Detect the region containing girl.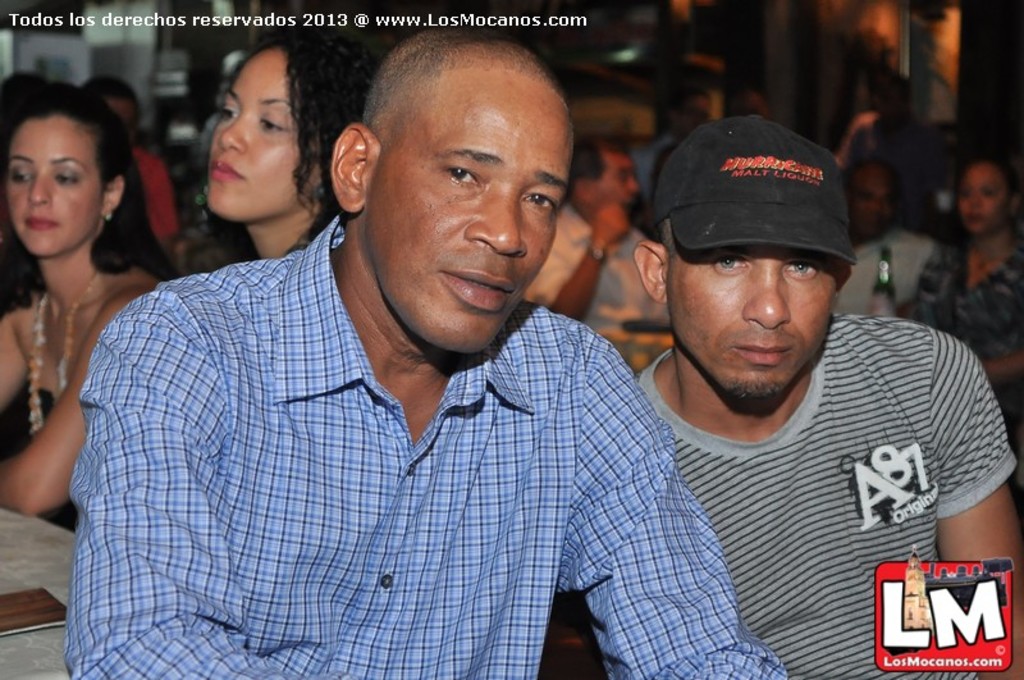
x1=182, y1=28, x2=372, y2=270.
